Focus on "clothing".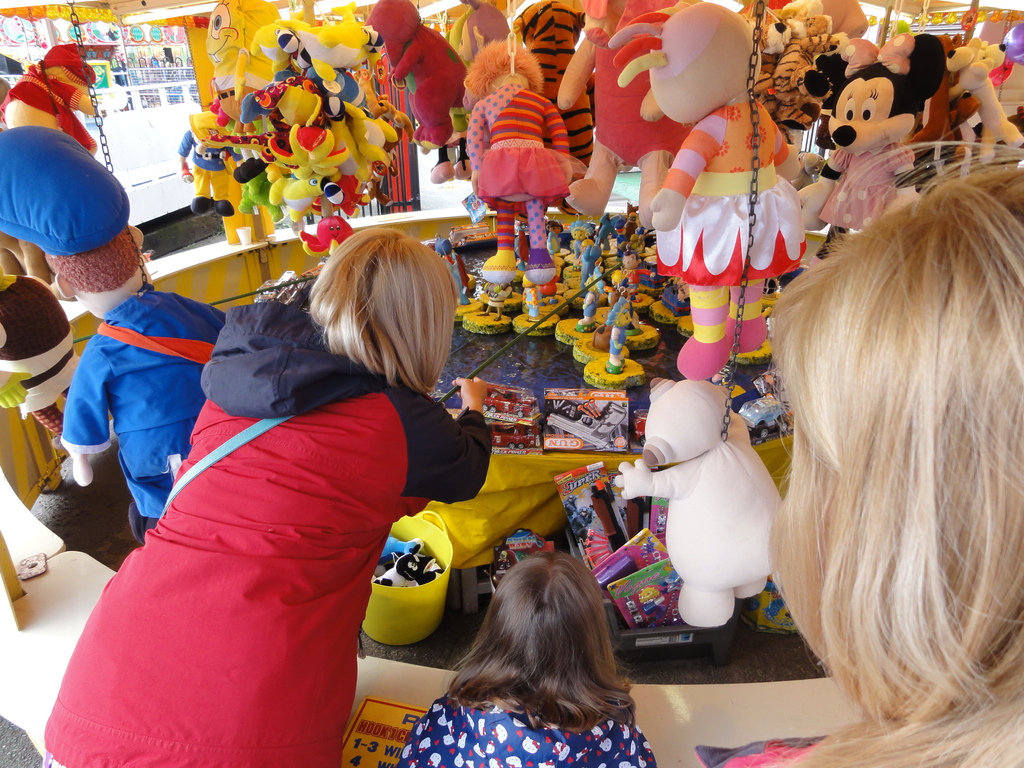
Focused at 398 691 659 767.
